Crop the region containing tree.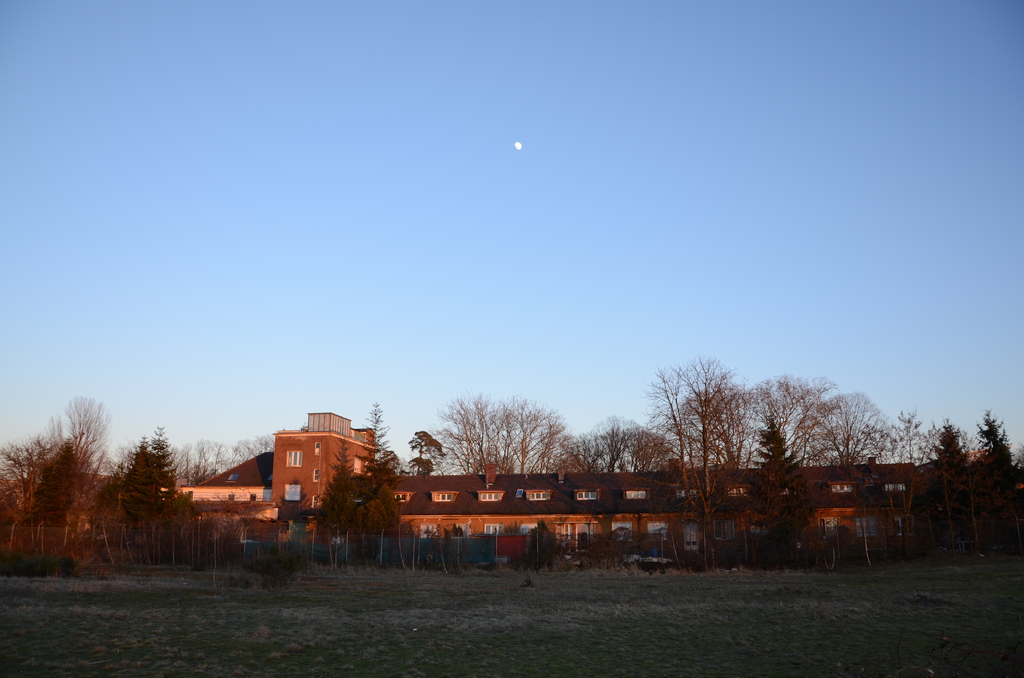
Crop region: {"left": 90, "top": 415, "right": 191, "bottom": 583}.
